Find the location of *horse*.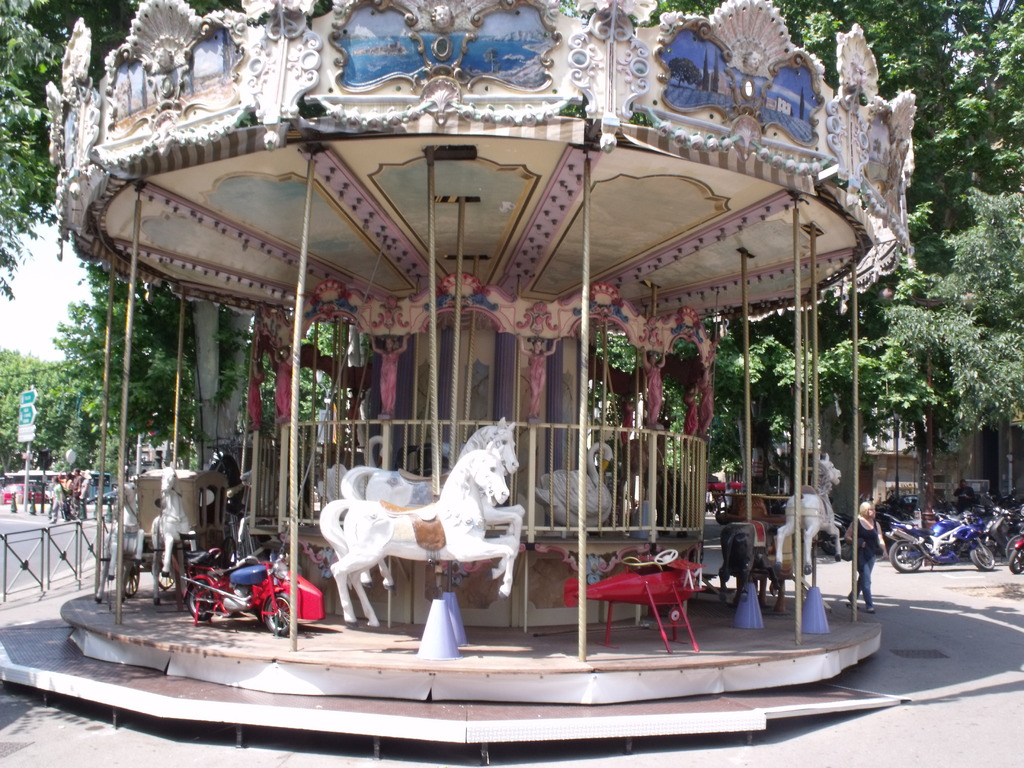
Location: locate(94, 478, 148, 602).
